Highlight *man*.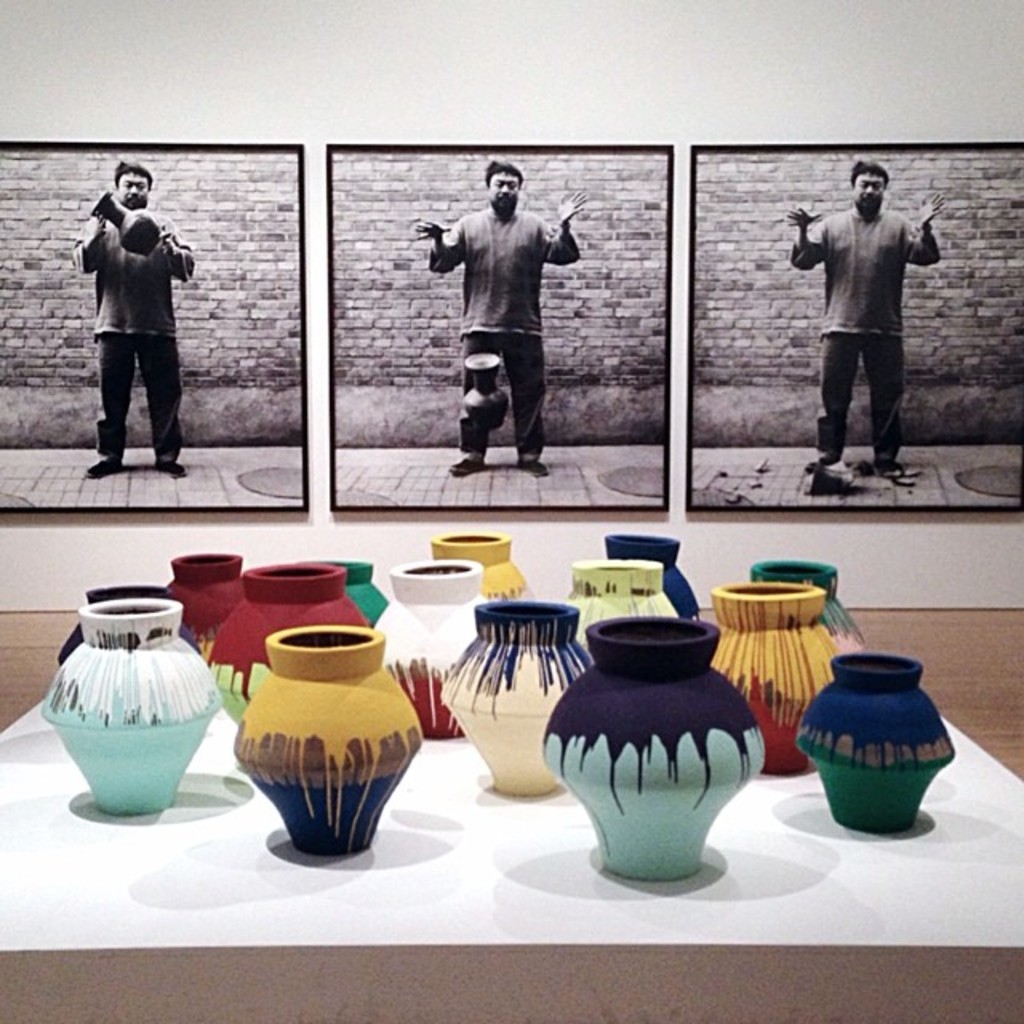
Highlighted region: 411, 154, 586, 475.
